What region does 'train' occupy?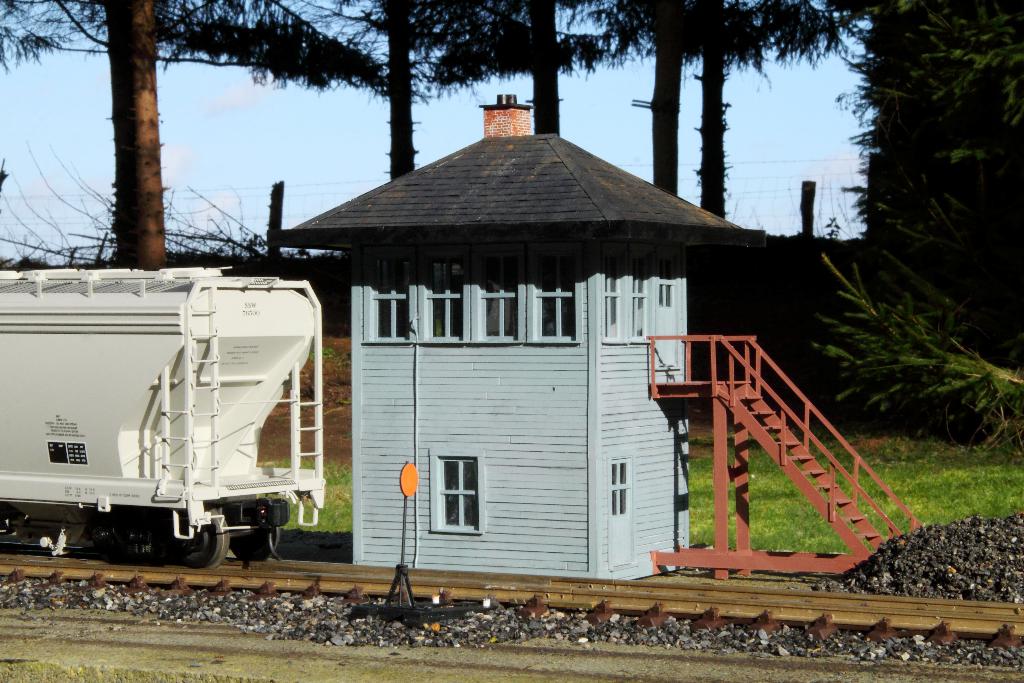
0, 270, 325, 572.
